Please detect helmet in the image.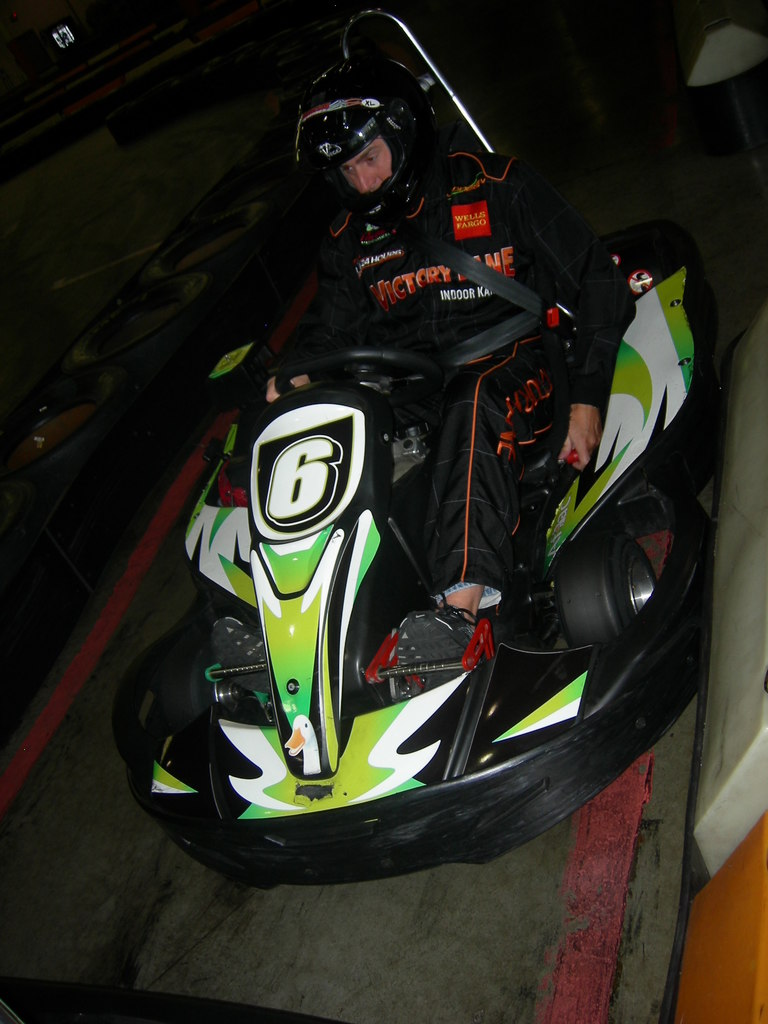
select_region(656, 0, 767, 122).
